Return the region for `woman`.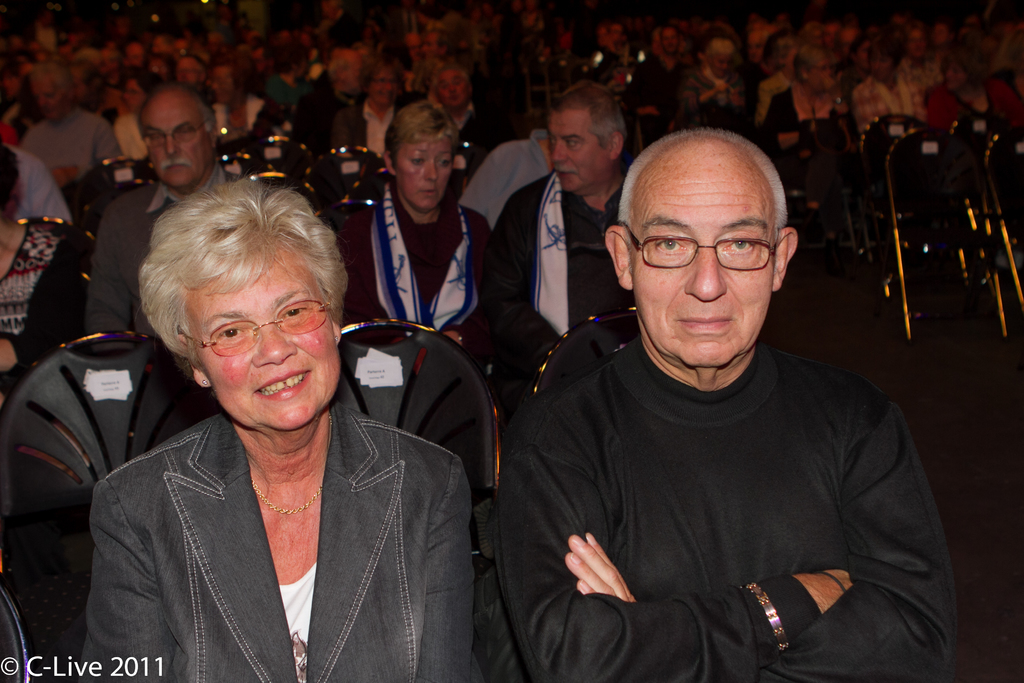
(673, 30, 746, 129).
